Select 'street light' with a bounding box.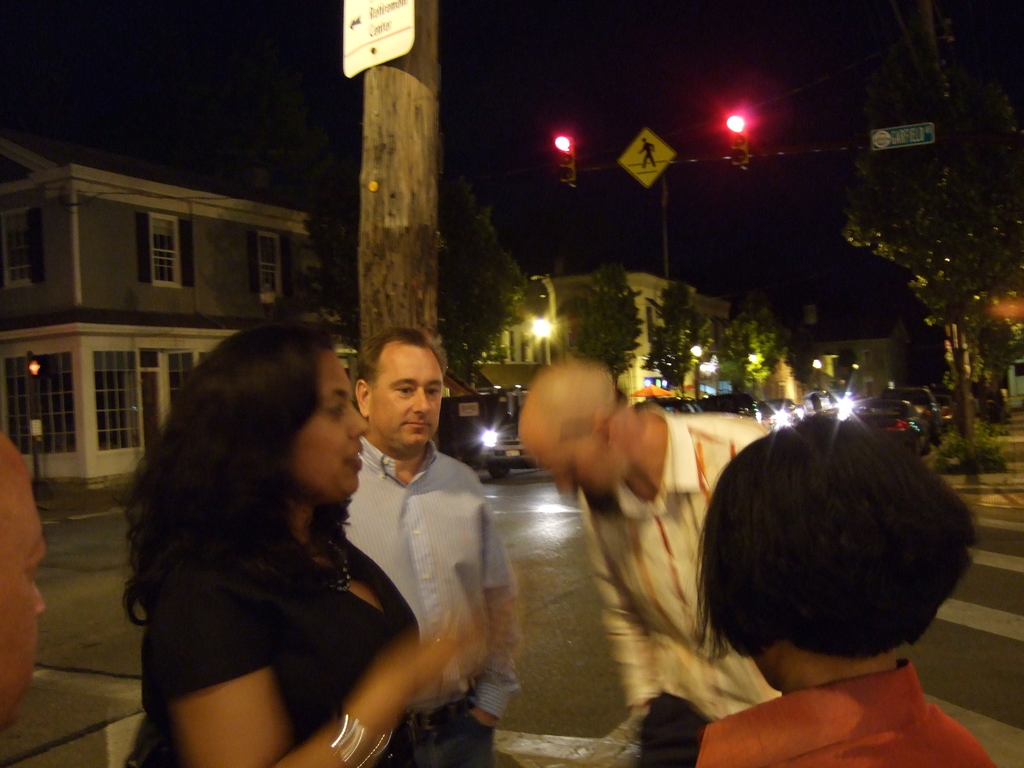
684 343 706 400.
